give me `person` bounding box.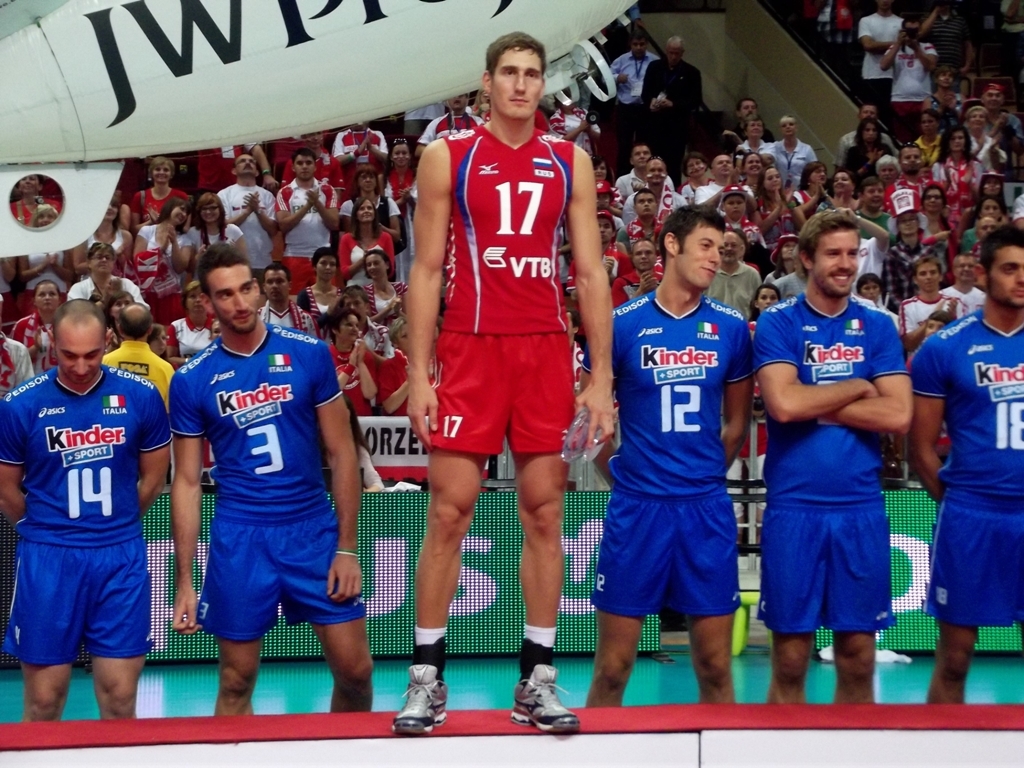
(left=692, top=151, right=741, bottom=212).
